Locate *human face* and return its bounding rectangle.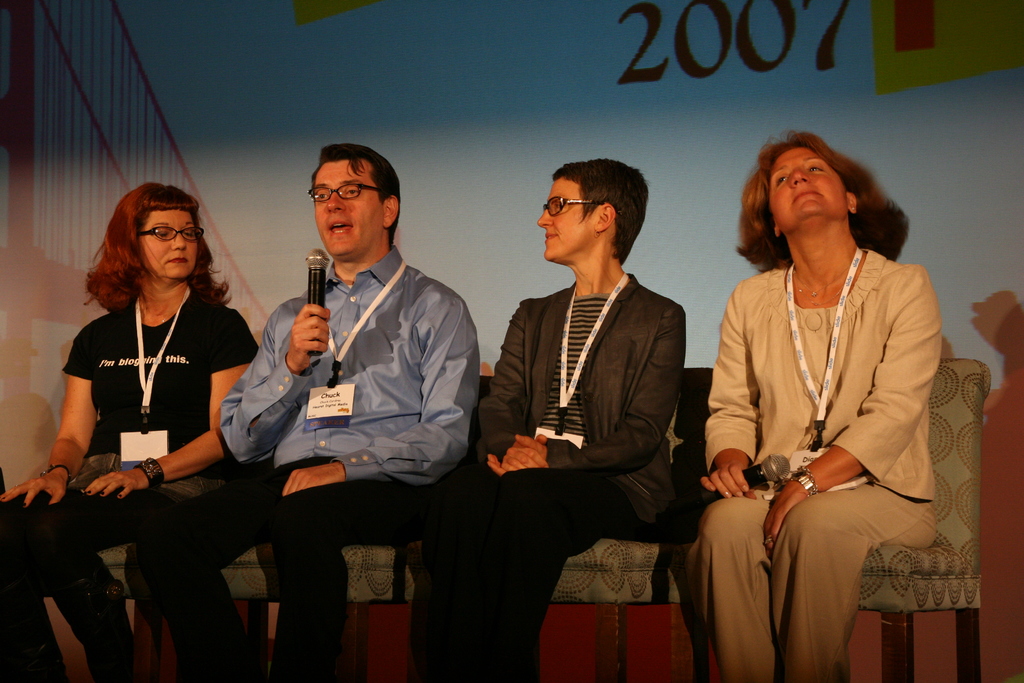
box(311, 159, 385, 255).
